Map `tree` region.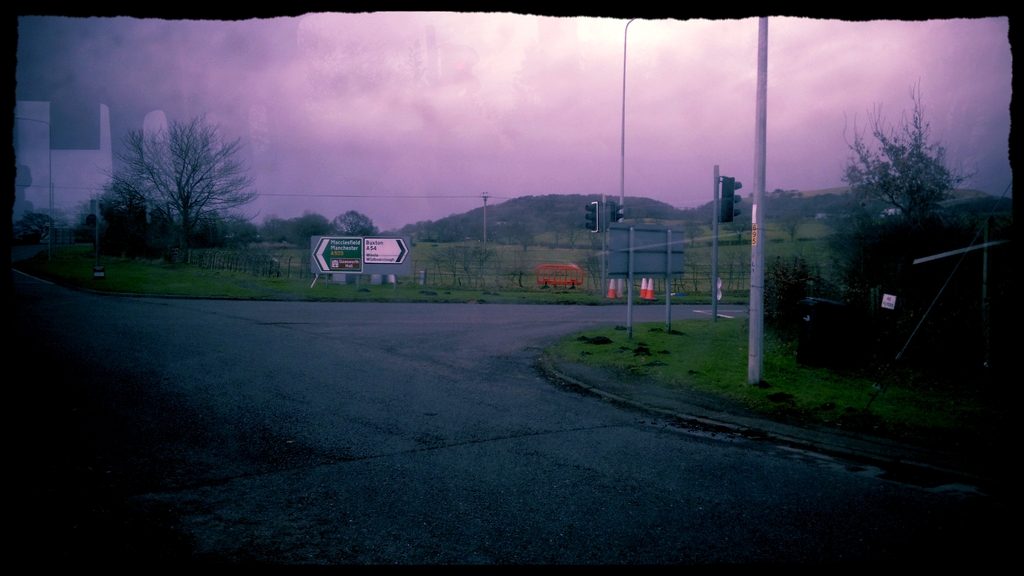
Mapped to 95, 96, 246, 244.
